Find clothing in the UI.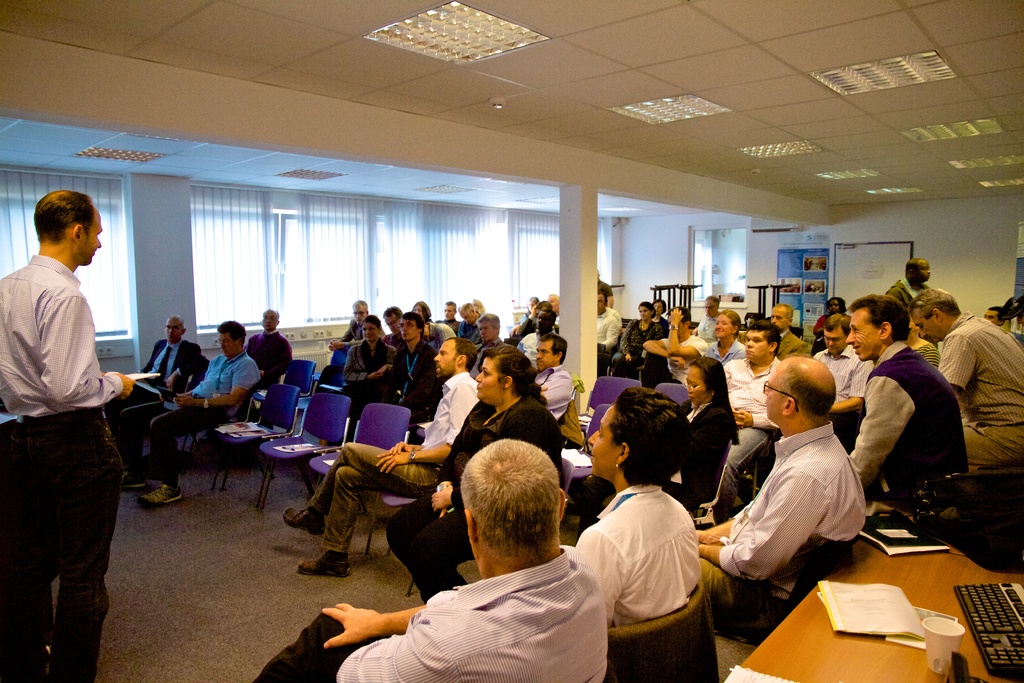
UI element at [left=570, top=484, right=700, bottom=627].
